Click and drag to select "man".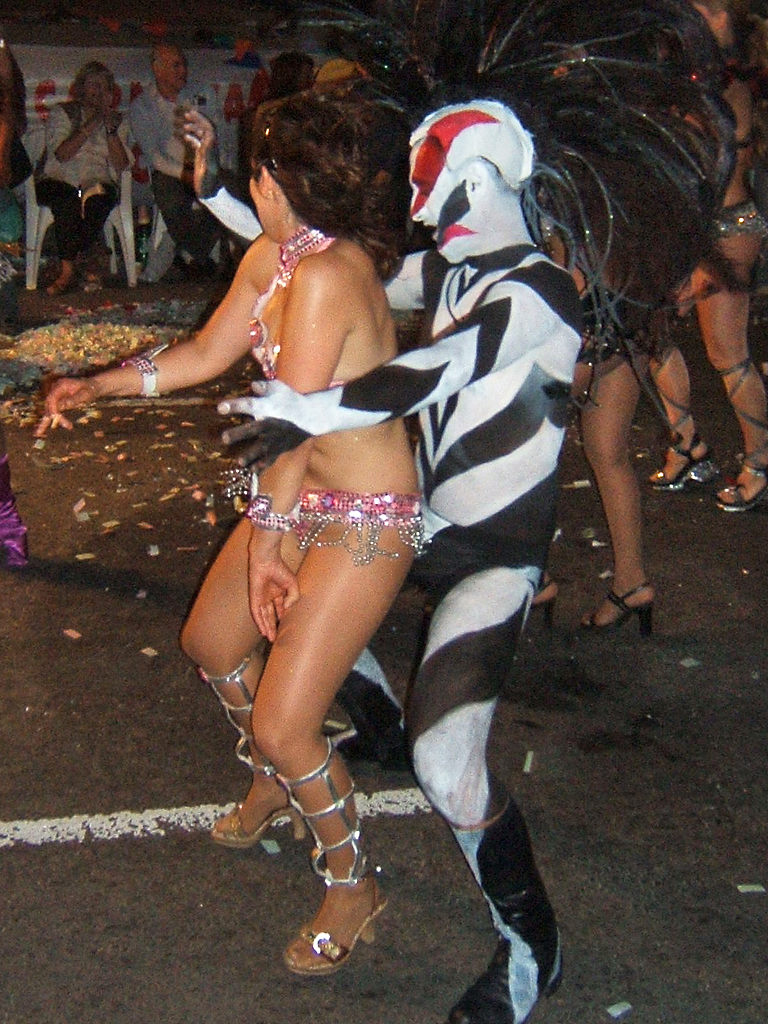
Selection: (164, 87, 558, 933).
